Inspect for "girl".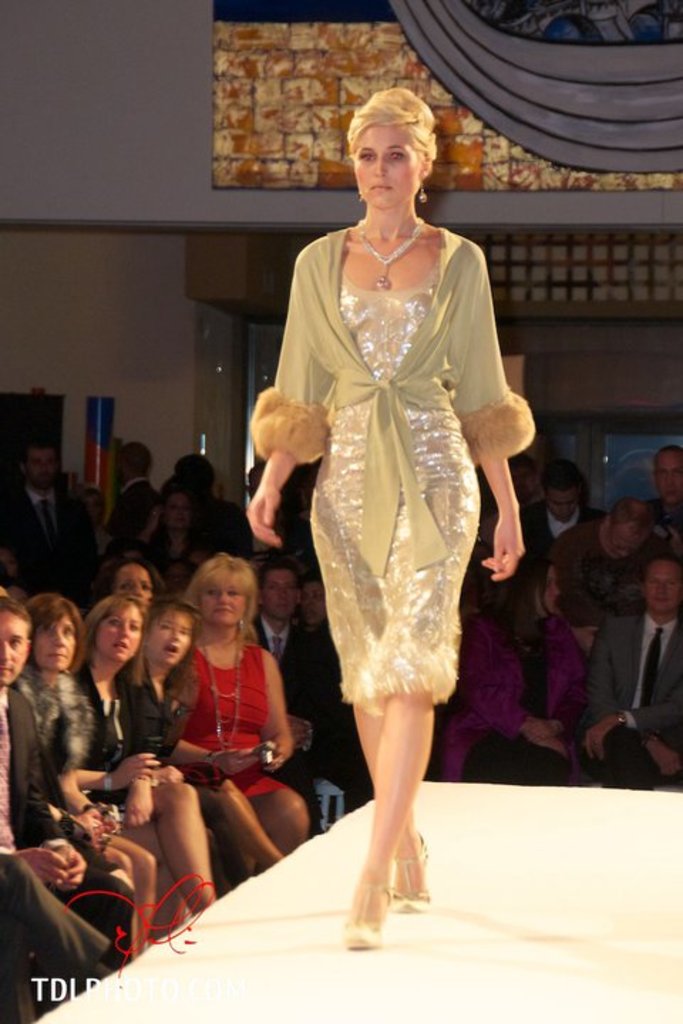
Inspection: 107, 479, 159, 563.
